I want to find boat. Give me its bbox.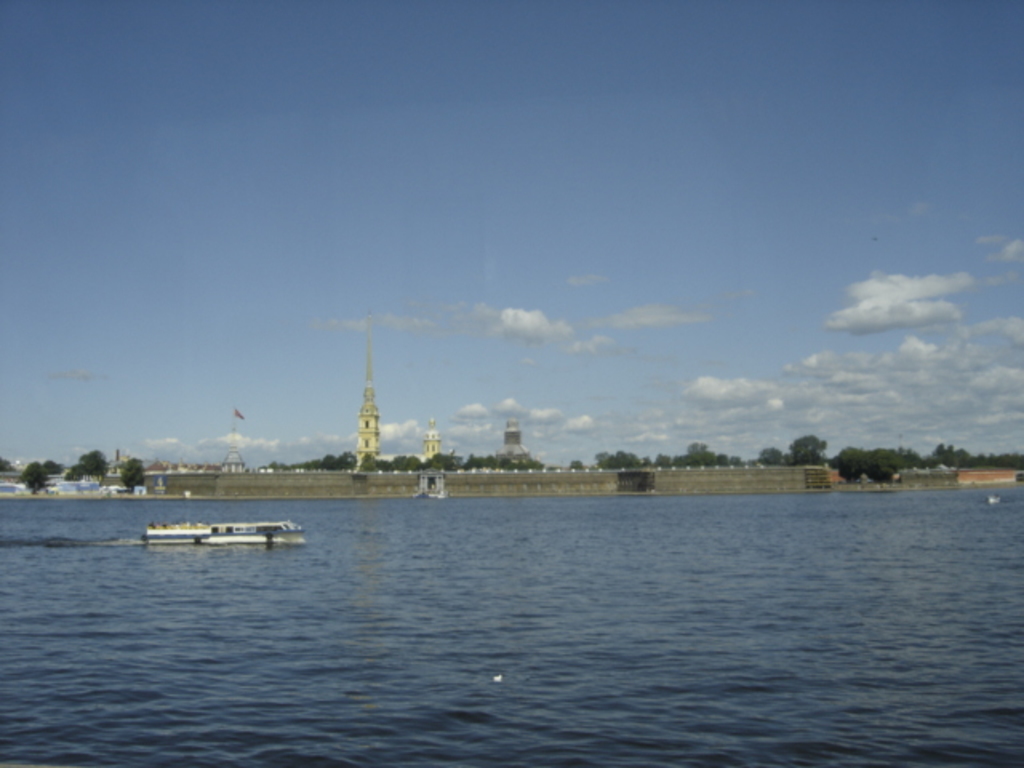
(123, 509, 294, 570).
